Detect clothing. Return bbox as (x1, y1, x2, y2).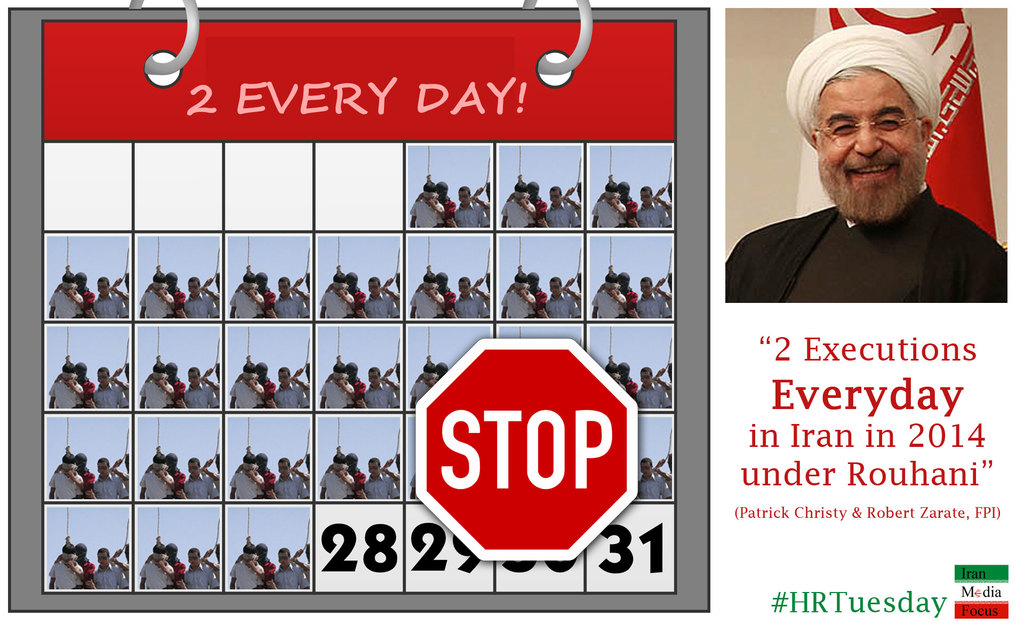
(627, 372, 642, 403).
